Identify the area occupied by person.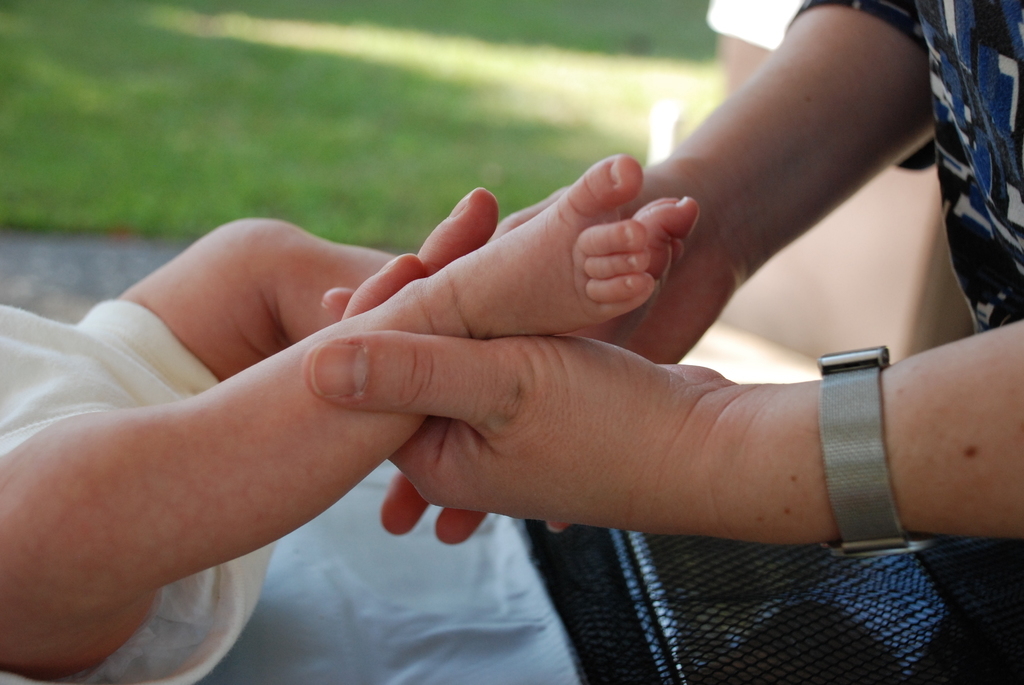
Area: locate(310, 0, 1023, 556).
